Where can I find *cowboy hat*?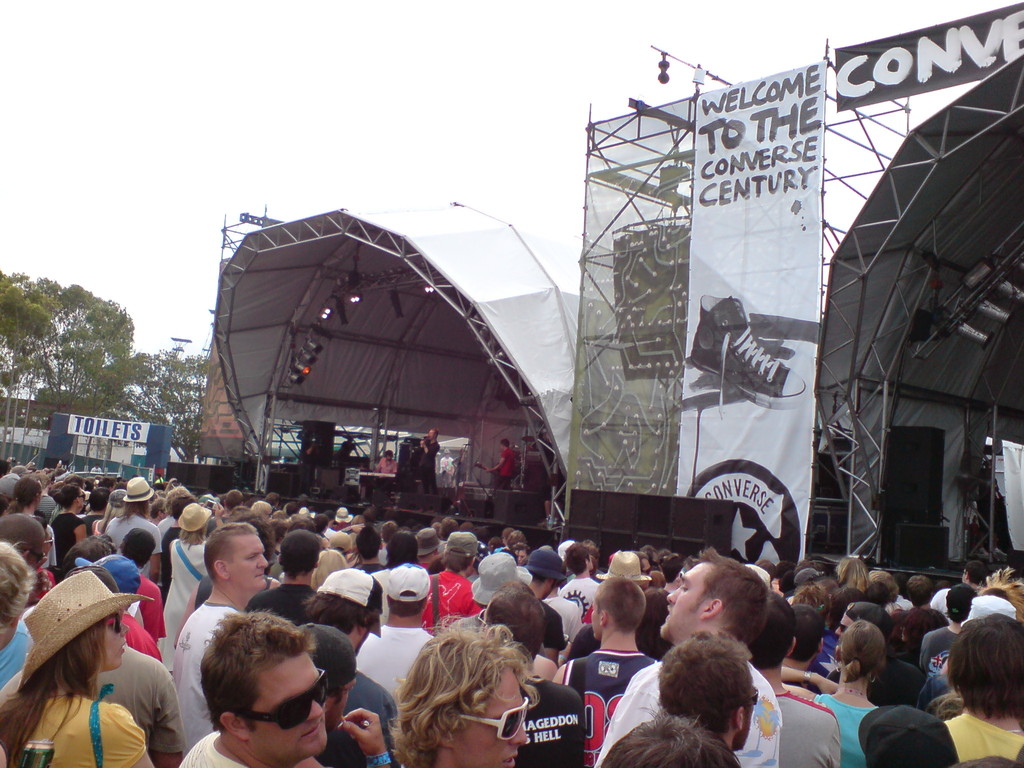
You can find it at {"left": 104, "top": 471, "right": 157, "bottom": 507}.
